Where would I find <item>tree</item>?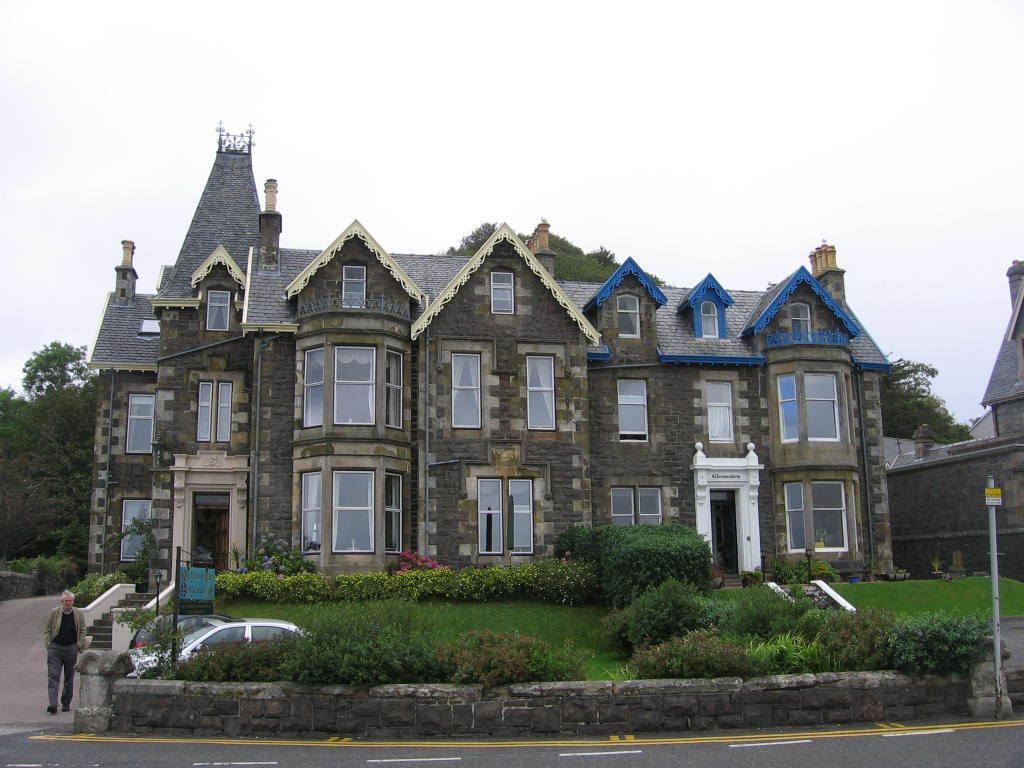
At {"left": 74, "top": 375, "right": 105, "bottom": 442}.
